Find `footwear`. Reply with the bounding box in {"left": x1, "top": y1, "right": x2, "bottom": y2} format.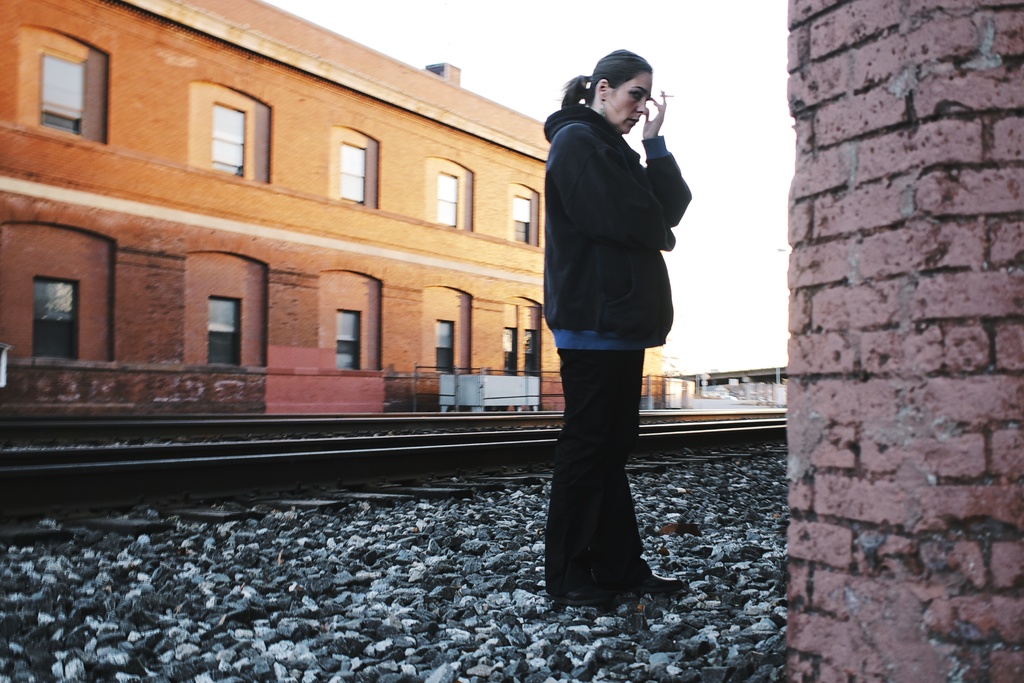
{"left": 559, "top": 582, "right": 643, "bottom": 605}.
